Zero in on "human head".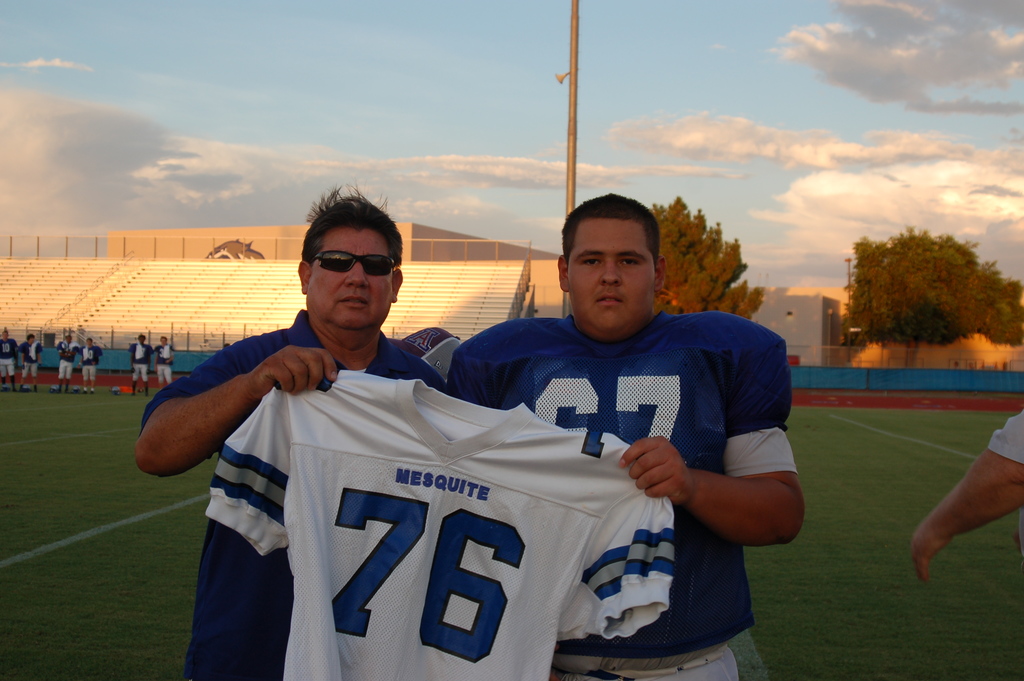
Zeroed in: (556, 192, 666, 334).
